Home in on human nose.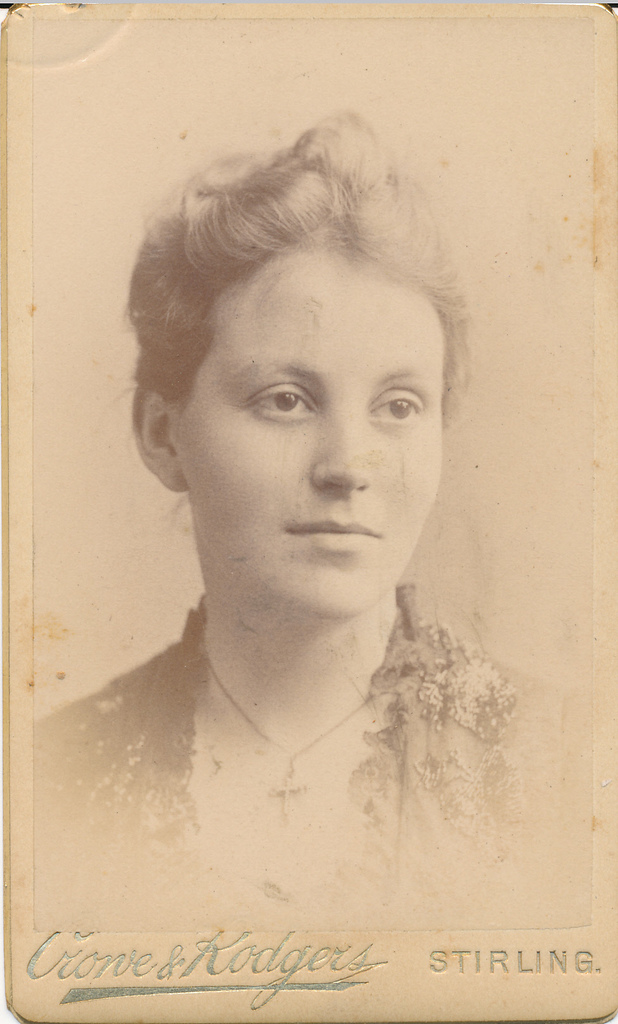
Homed in at crop(311, 408, 379, 485).
